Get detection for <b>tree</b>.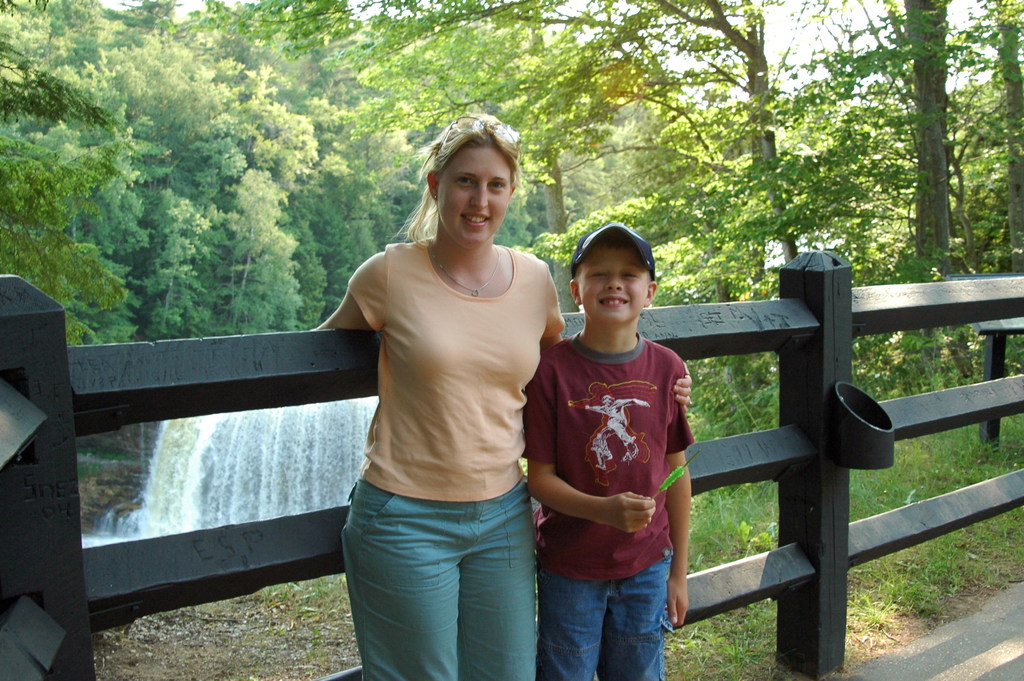
Detection: l=69, t=0, r=228, b=76.
